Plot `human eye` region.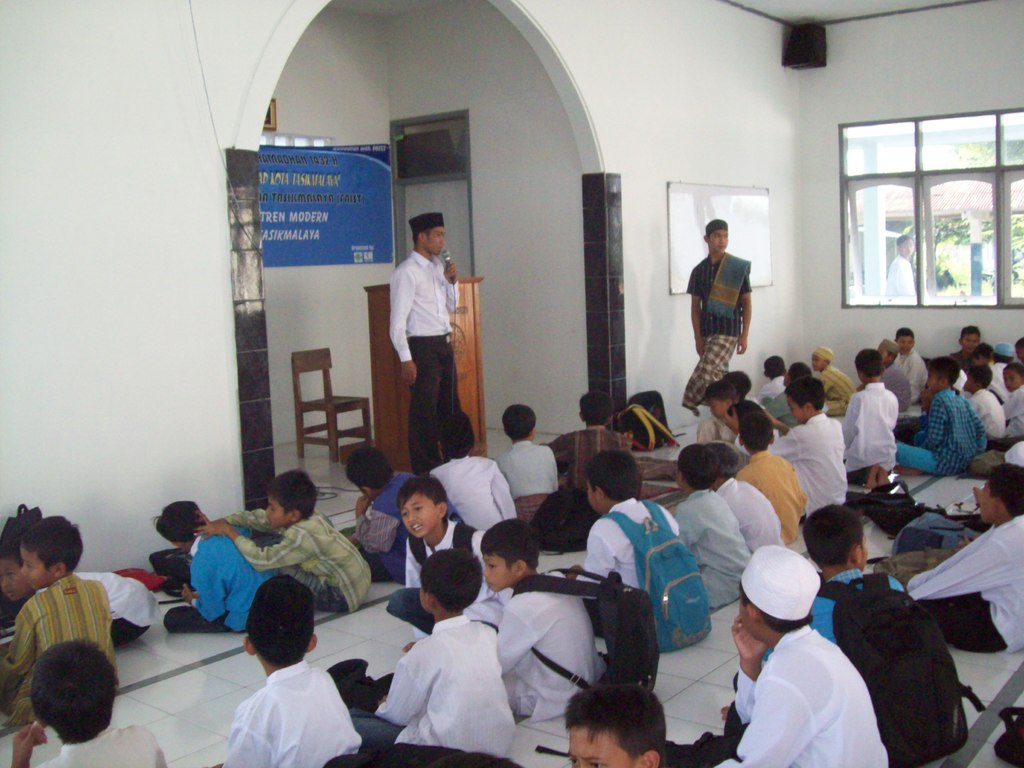
Plotted at <bbox>410, 507, 422, 514</bbox>.
